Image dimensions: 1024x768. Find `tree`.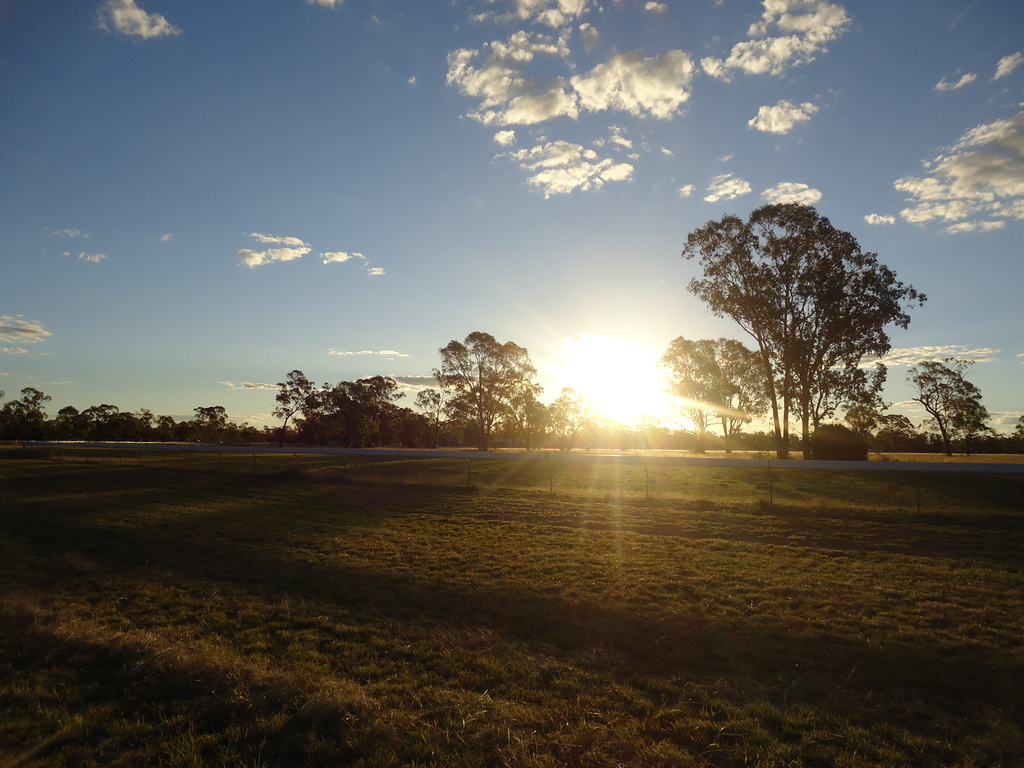
906:356:987:452.
